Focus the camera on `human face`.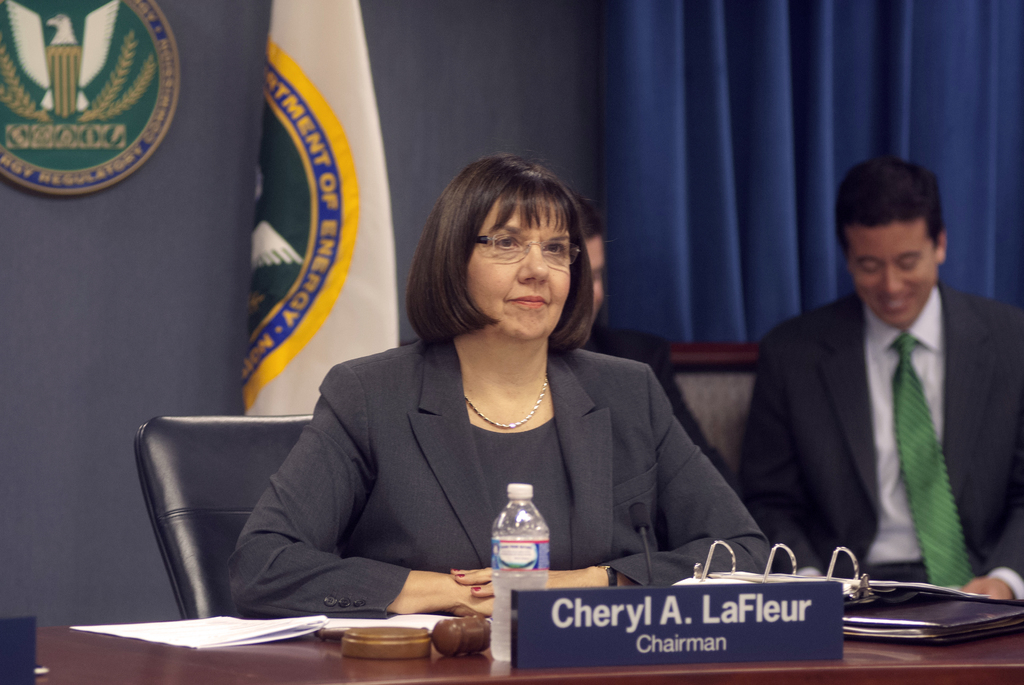
Focus region: bbox(467, 198, 573, 340).
